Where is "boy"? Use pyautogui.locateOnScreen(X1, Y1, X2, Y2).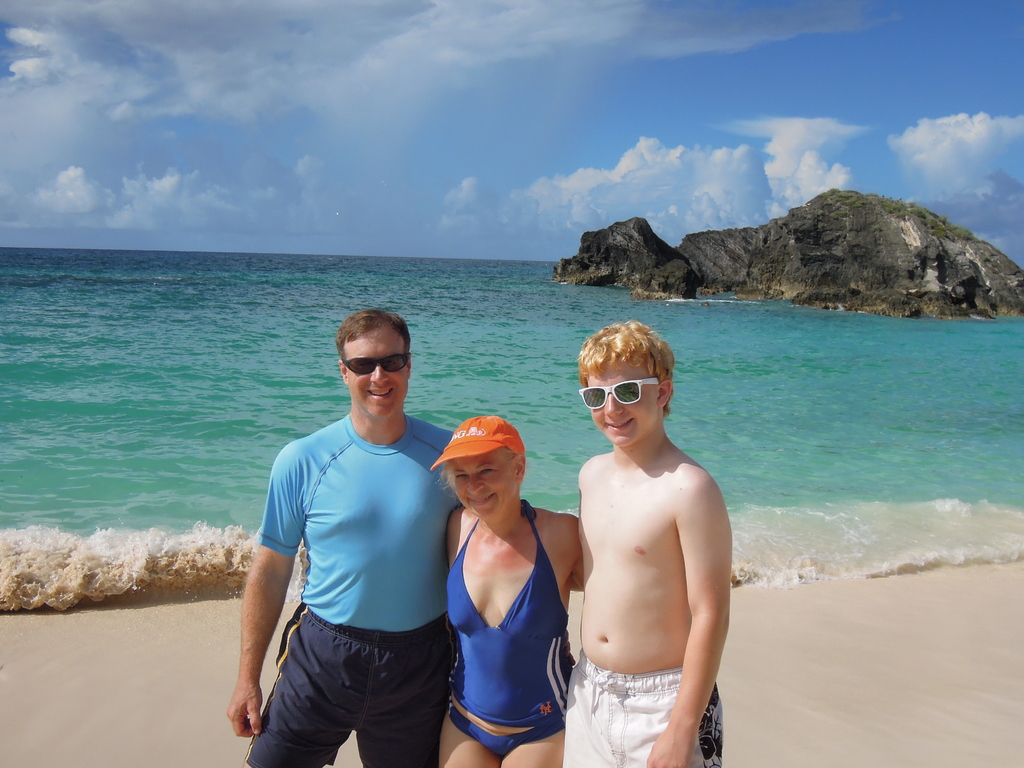
pyautogui.locateOnScreen(548, 321, 734, 767).
